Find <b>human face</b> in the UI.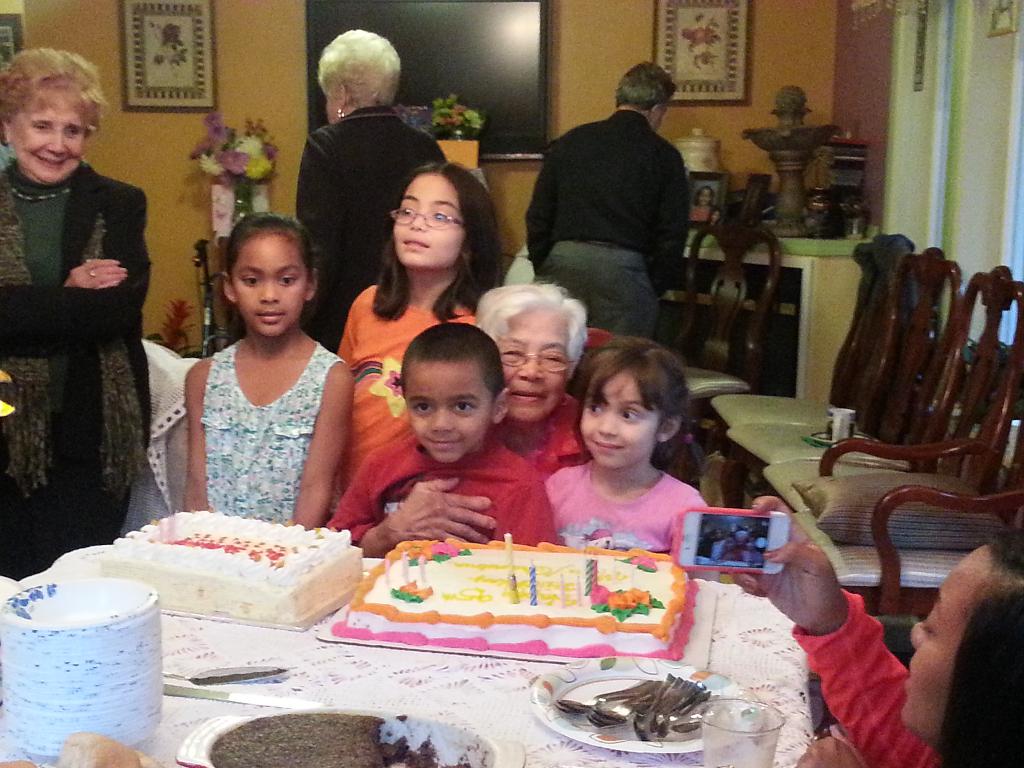
UI element at (x1=578, y1=366, x2=659, y2=468).
